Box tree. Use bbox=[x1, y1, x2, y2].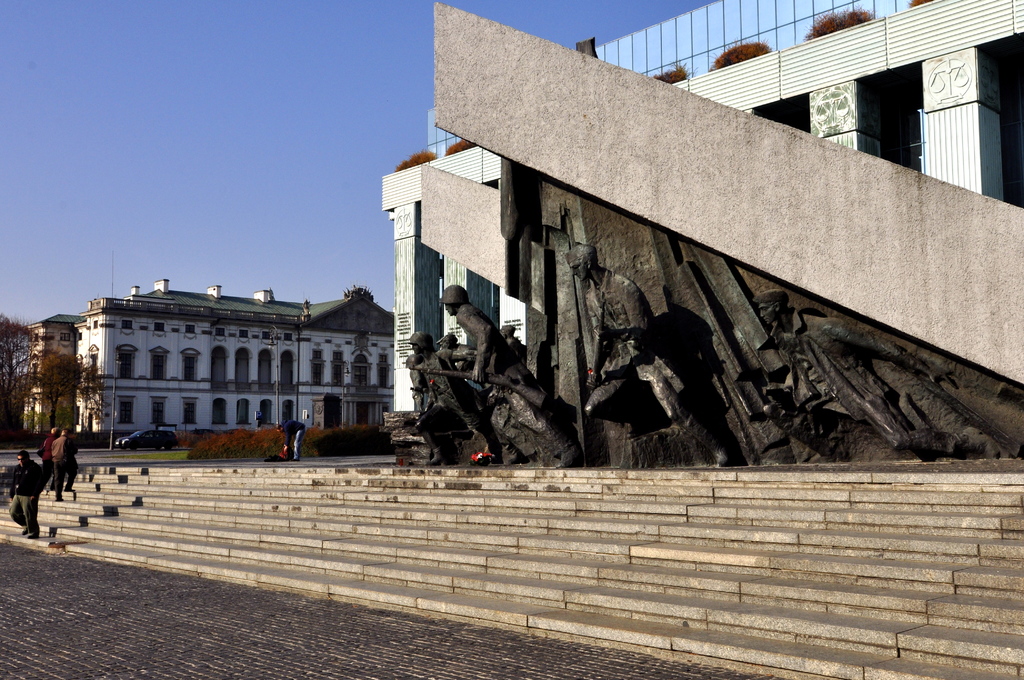
bbox=[0, 312, 113, 448].
